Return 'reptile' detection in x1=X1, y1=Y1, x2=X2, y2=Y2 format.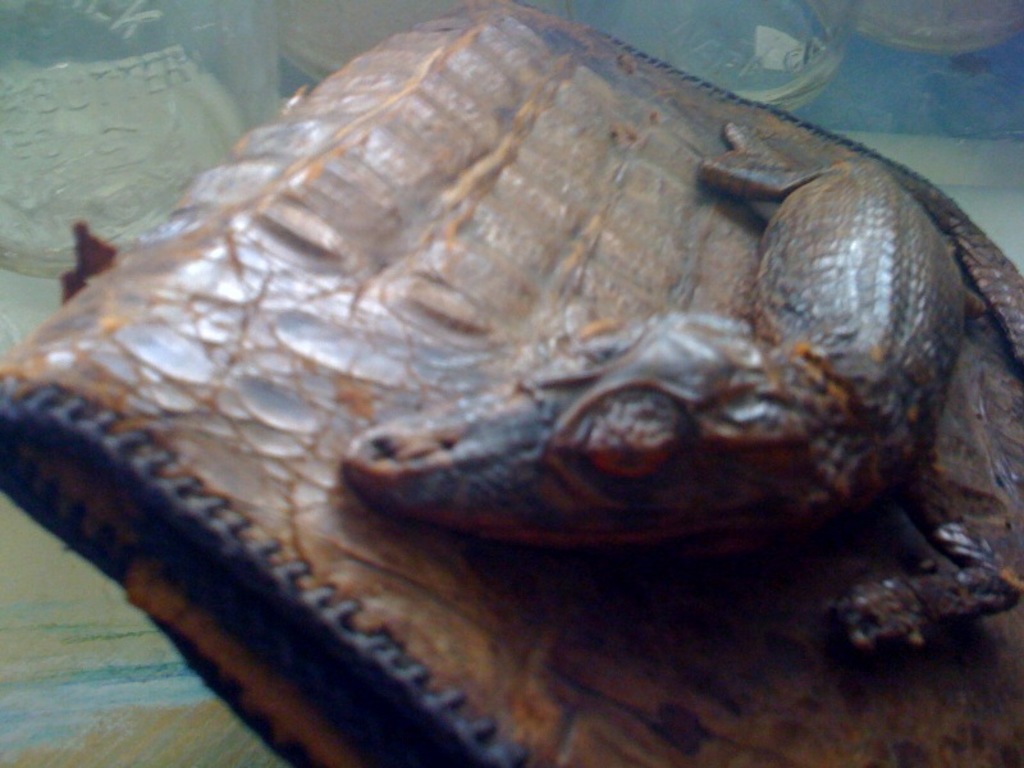
x1=337, y1=120, x2=1023, y2=650.
